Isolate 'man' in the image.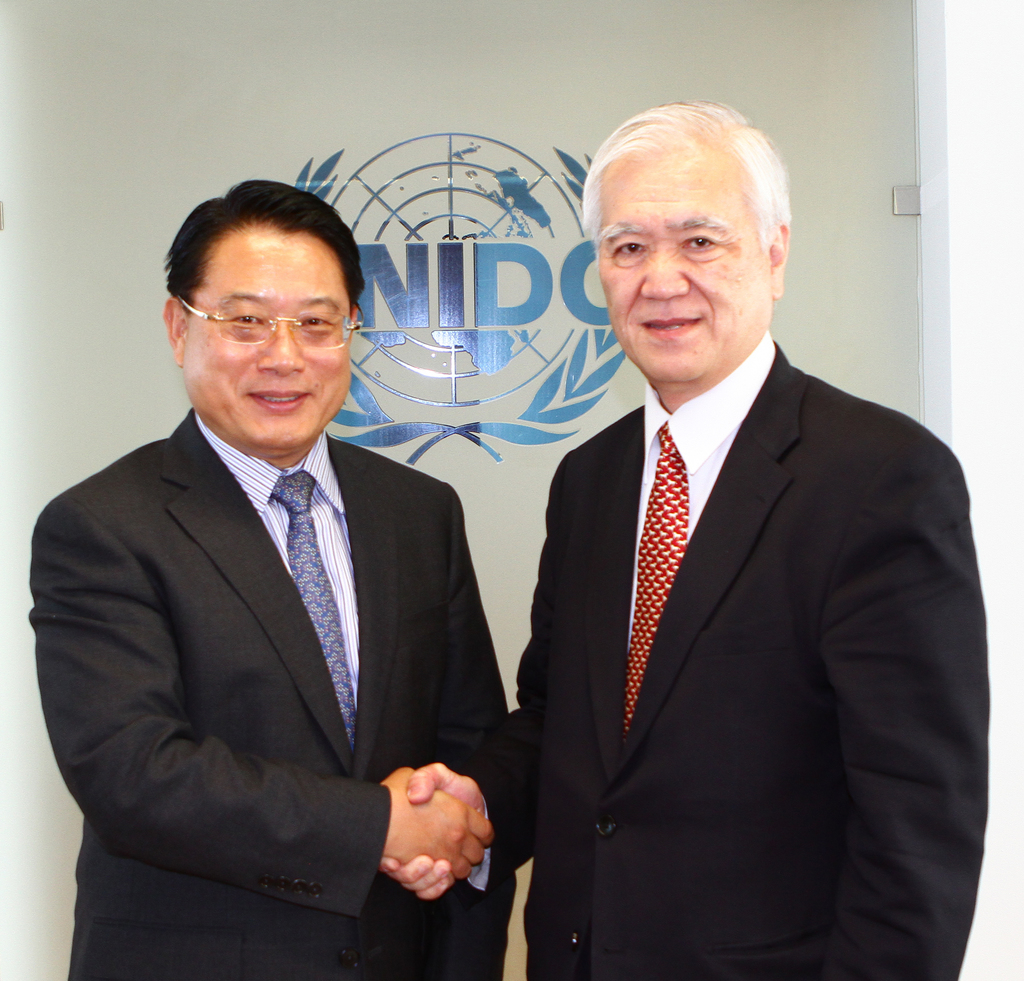
Isolated region: pyautogui.locateOnScreen(23, 177, 511, 980).
